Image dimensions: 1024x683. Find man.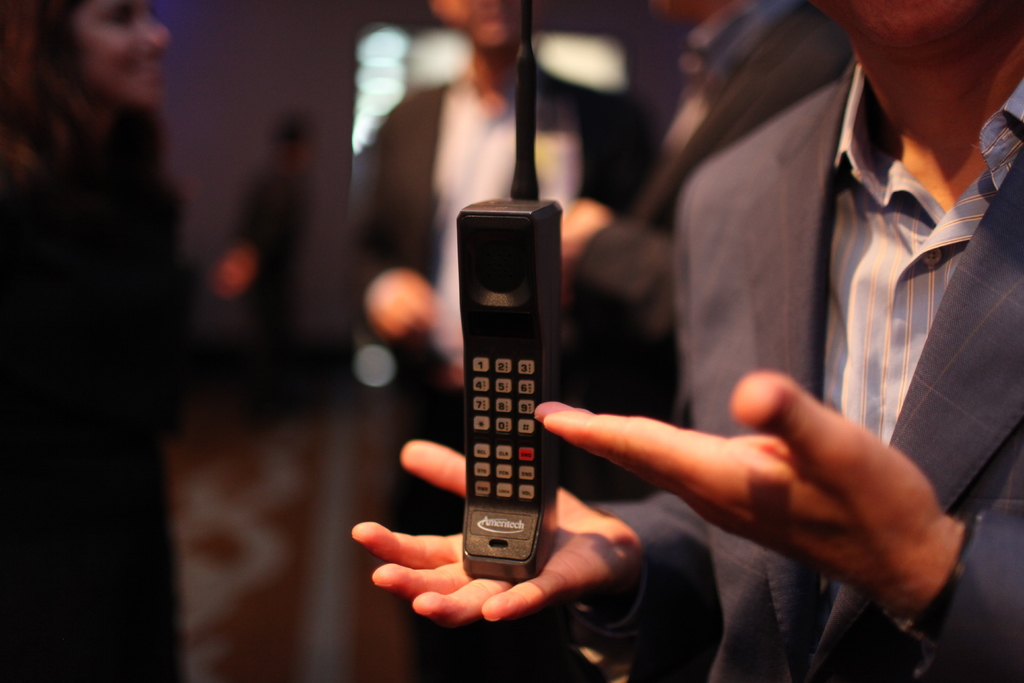
crop(344, 0, 653, 682).
